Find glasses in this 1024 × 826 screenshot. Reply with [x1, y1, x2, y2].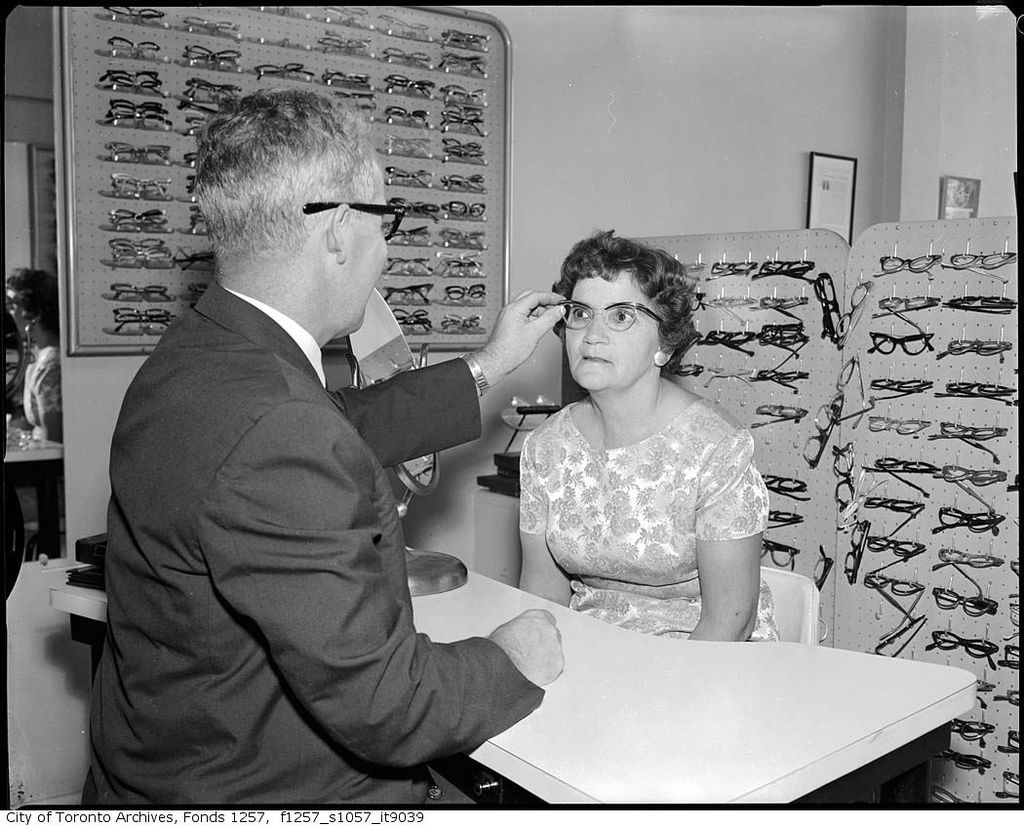
[390, 226, 427, 247].
